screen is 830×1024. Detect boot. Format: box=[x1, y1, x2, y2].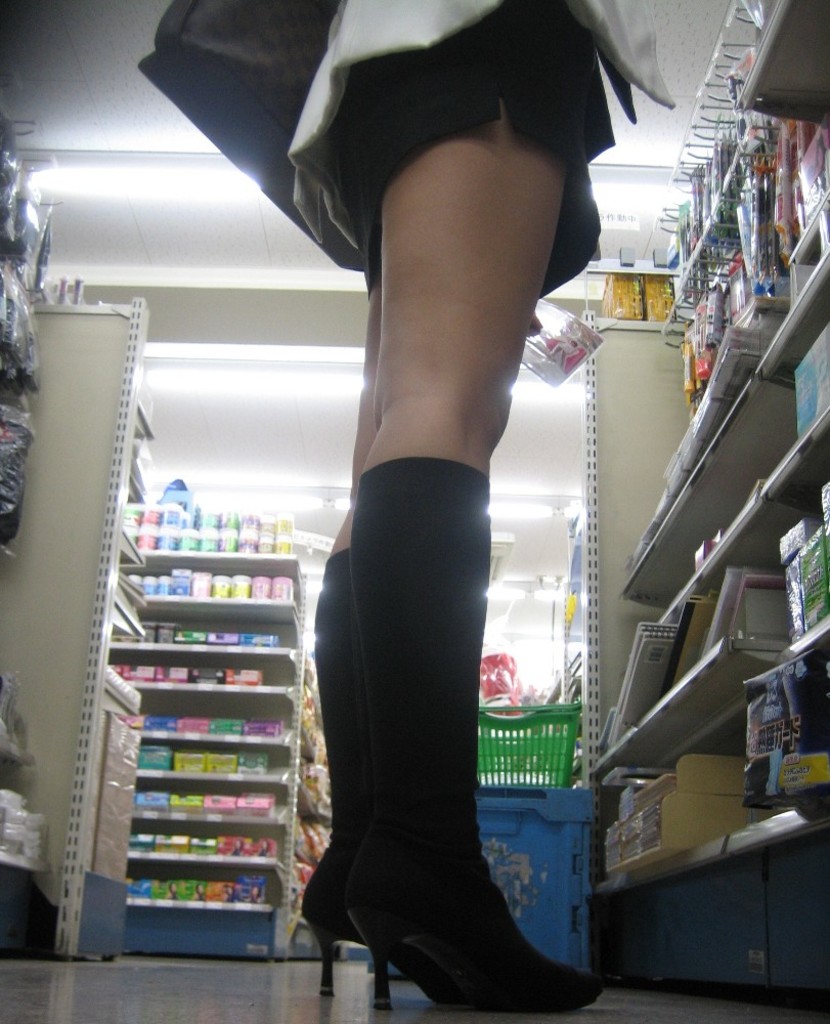
box=[316, 416, 564, 1023].
